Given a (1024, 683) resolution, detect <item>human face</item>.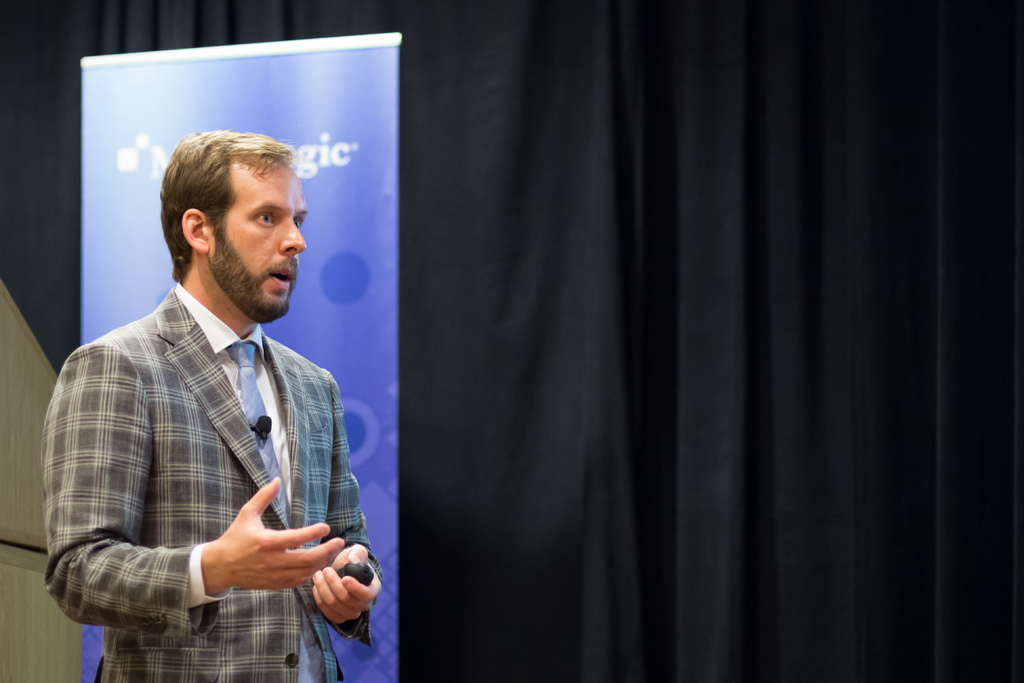
(214, 154, 312, 318).
